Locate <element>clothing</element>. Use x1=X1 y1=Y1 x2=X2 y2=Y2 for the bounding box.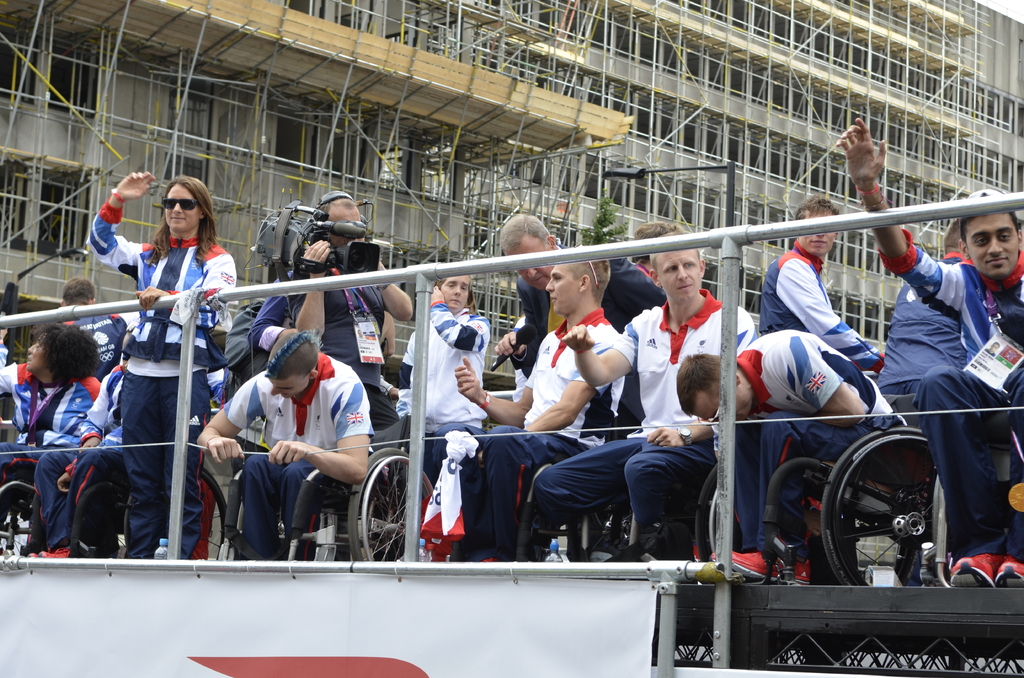
x1=0 y1=362 x2=100 y2=502.
